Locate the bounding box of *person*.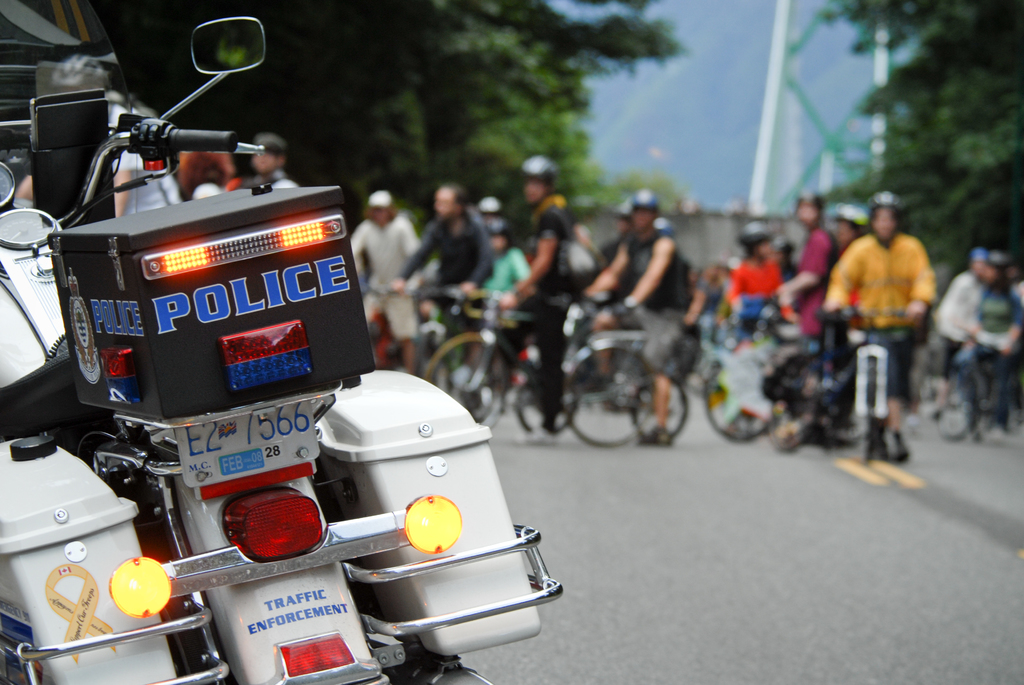
Bounding box: [x1=486, y1=207, x2=527, y2=298].
